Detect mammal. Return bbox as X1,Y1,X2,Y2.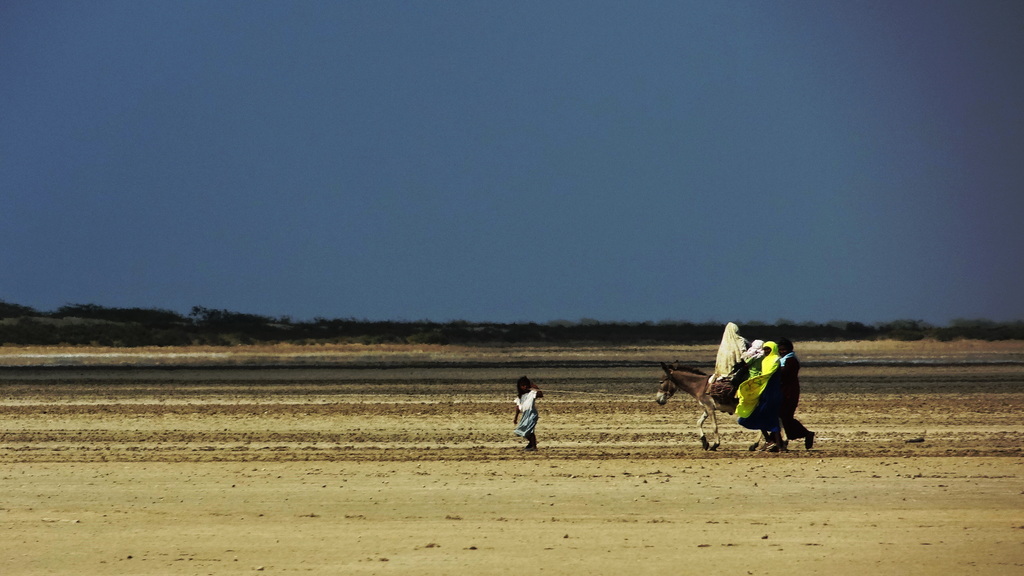
708,321,748,379.
